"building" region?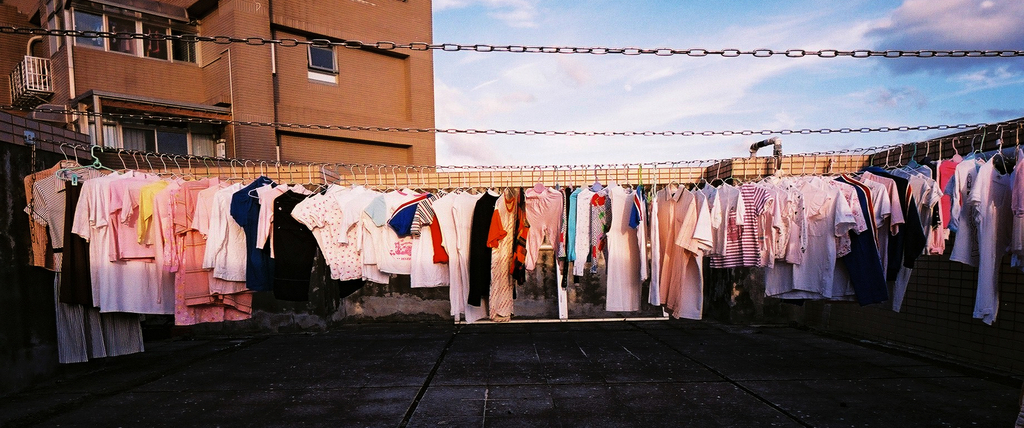
bbox=[0, 0, 432, 254]
